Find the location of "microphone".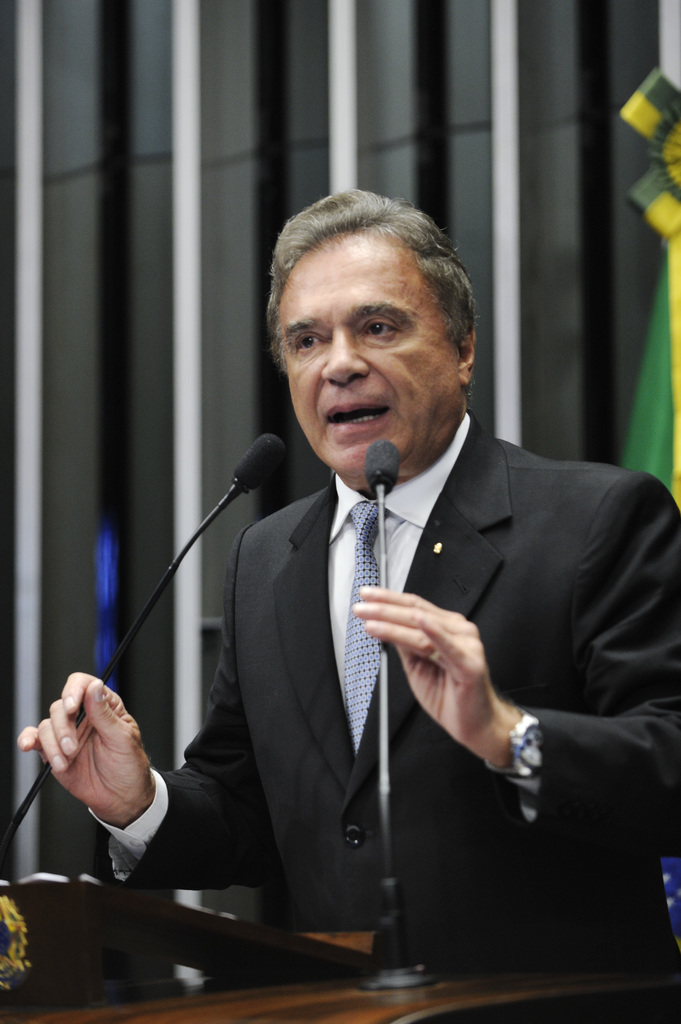
Location: 211 437 288 516.
